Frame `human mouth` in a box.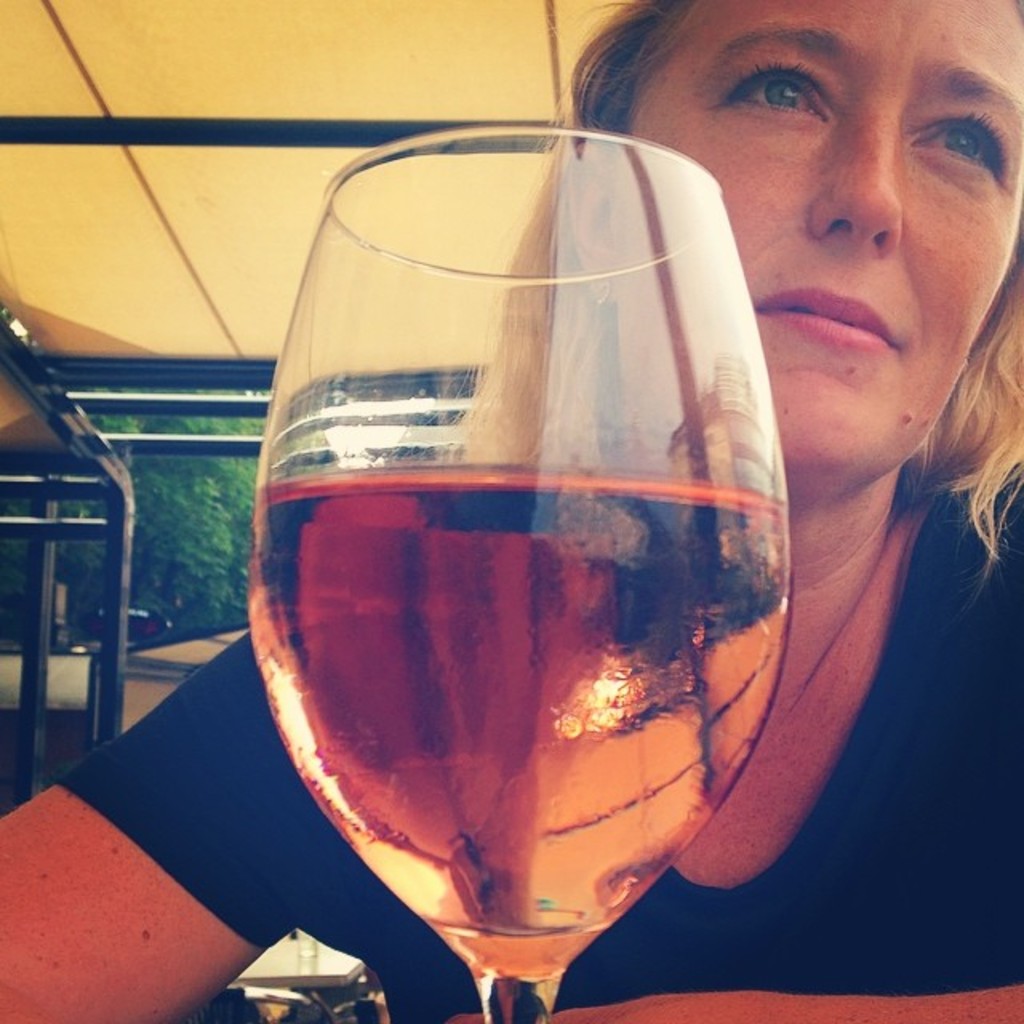
[x1=749, y1=280, x2=901, y2=354].
